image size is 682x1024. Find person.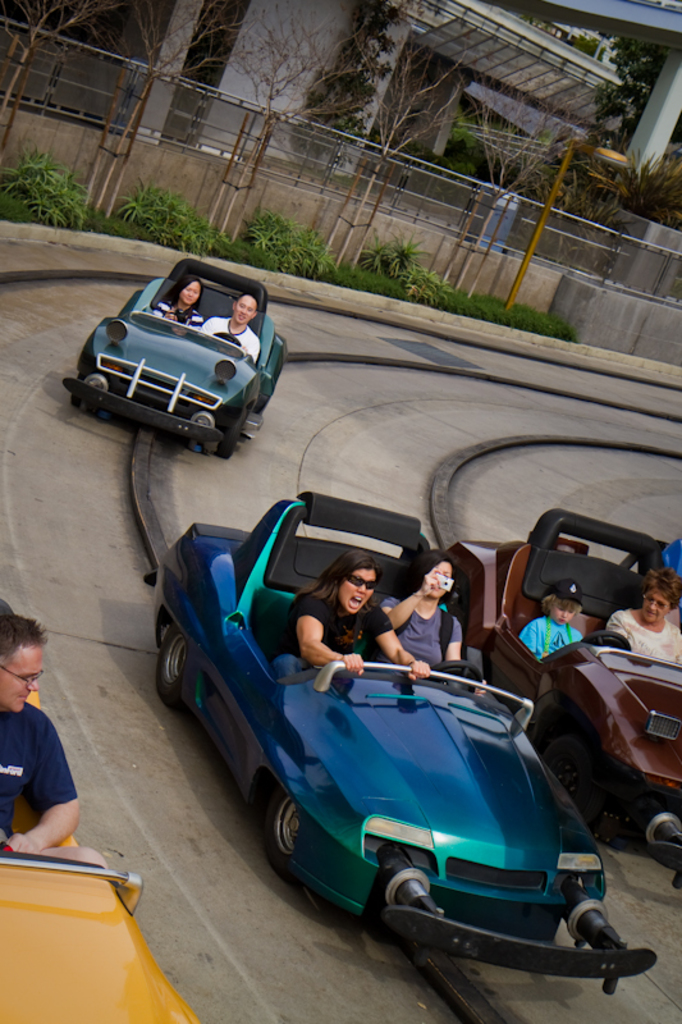
<region>605, 564, 681, 663</region>.
